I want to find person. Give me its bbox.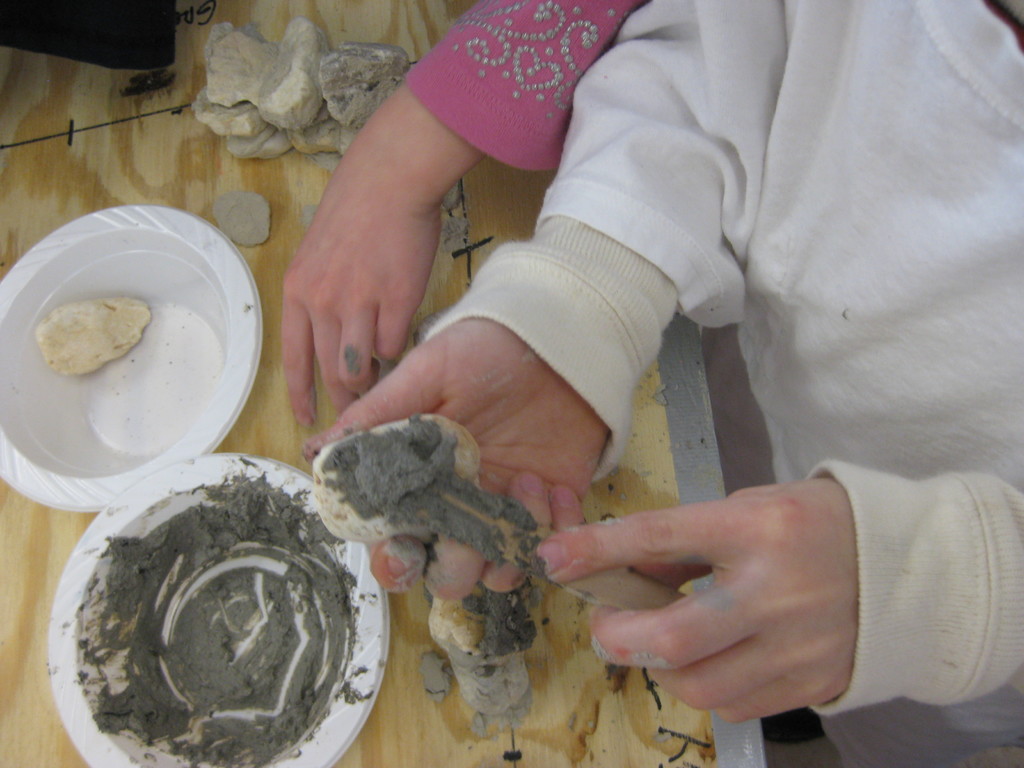
detection(244, 0, 981, 738).
